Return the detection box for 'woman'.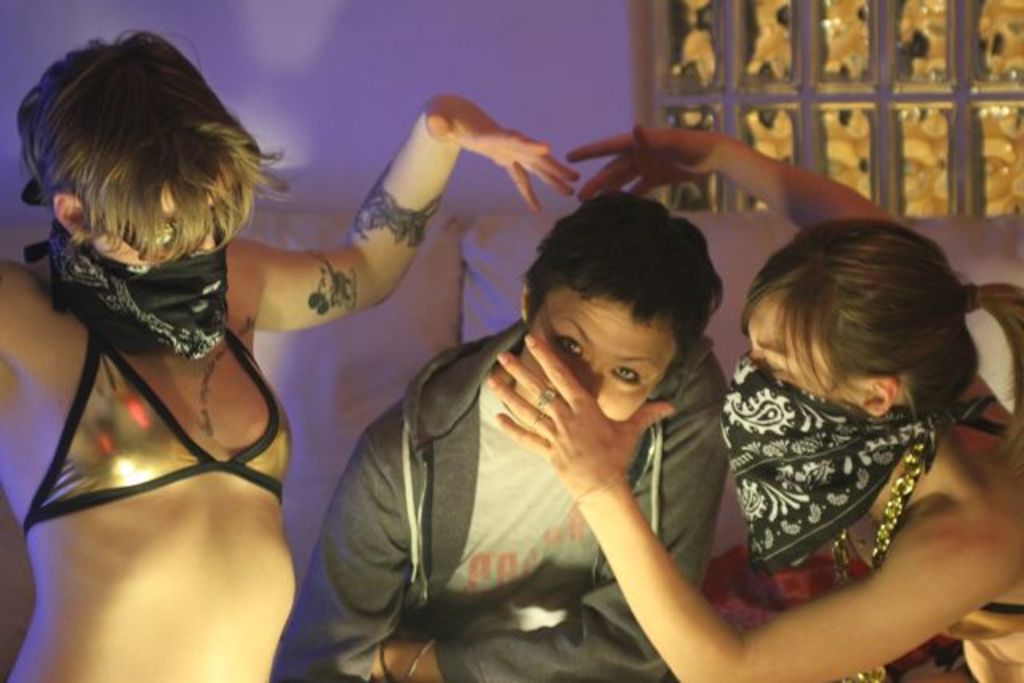
(286, 184, 736, 681).
